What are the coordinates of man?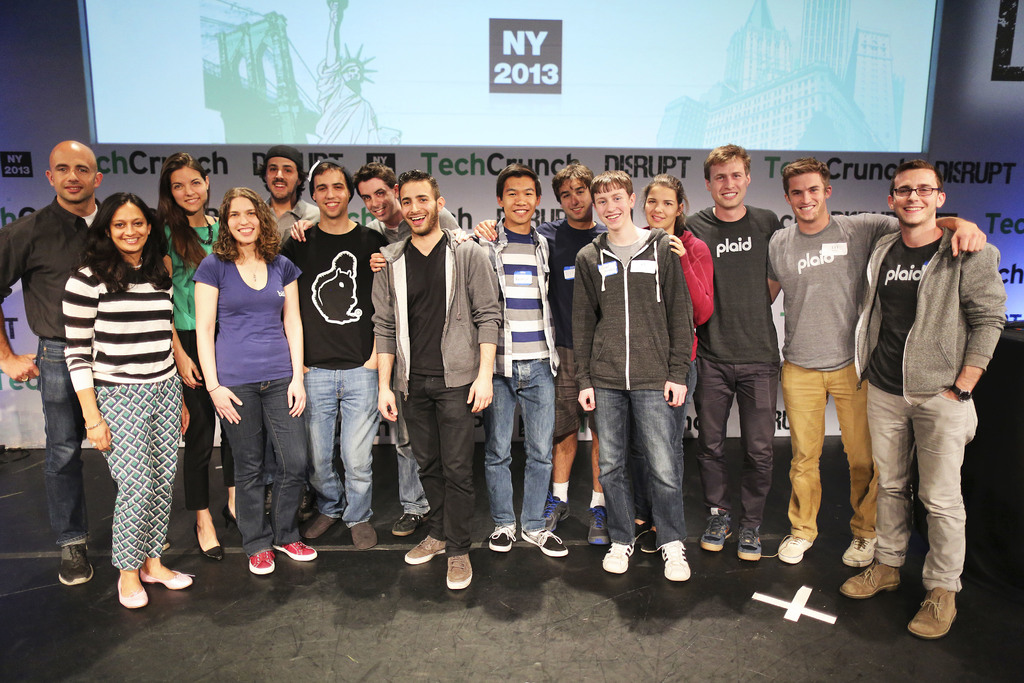
{"left": 371, "top": 170, "right": 495, "bottom": 588}.
